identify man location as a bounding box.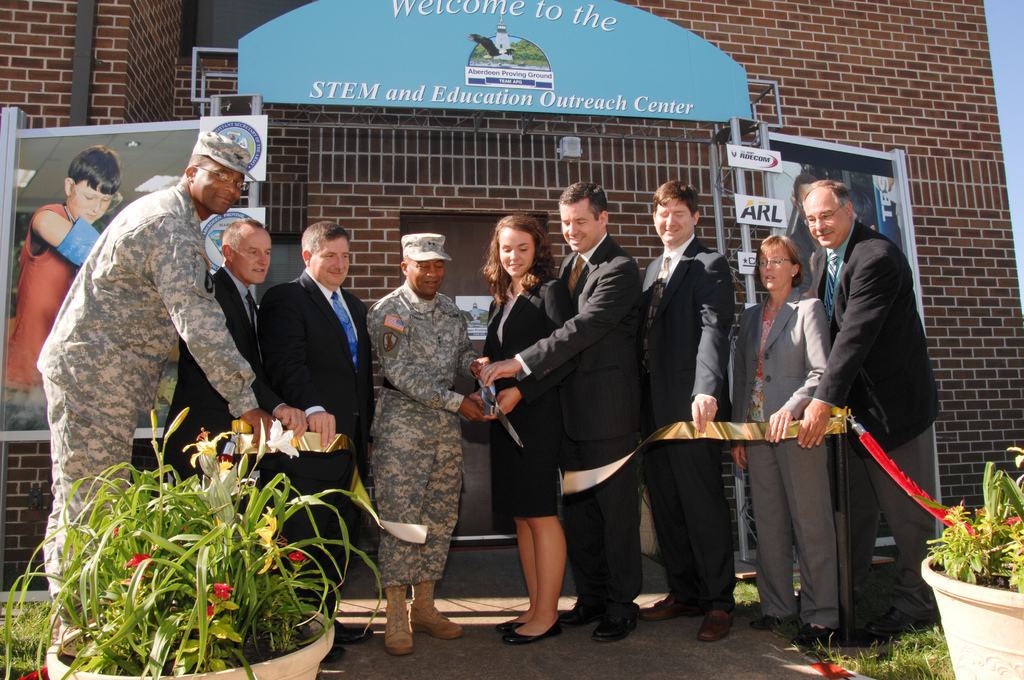
BBox(37, 135, 256, 639).
